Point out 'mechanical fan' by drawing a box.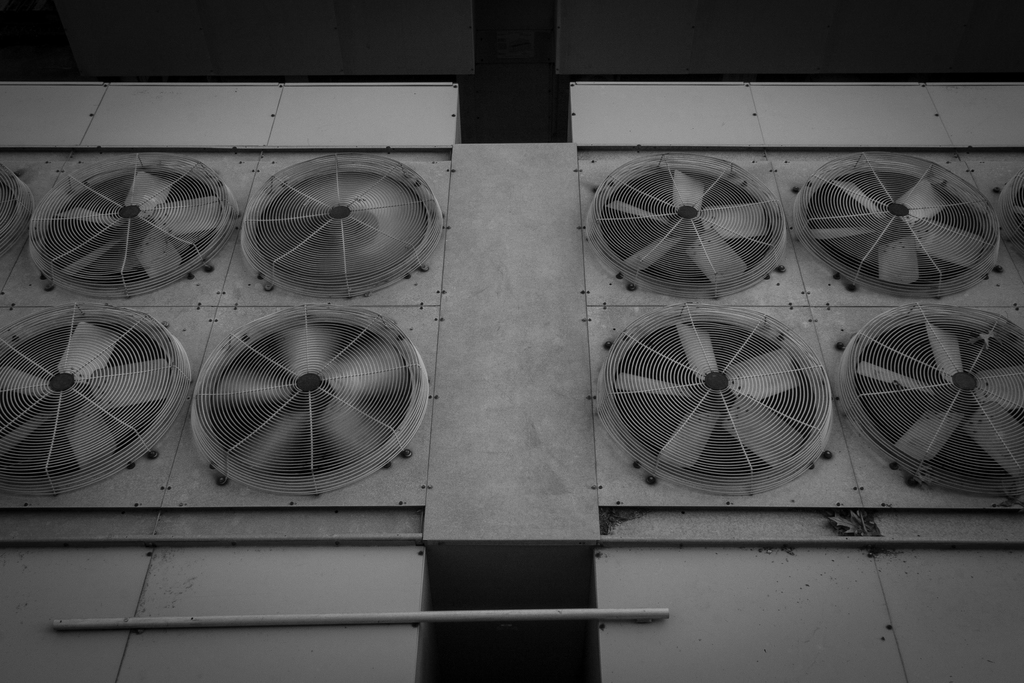
l=594, t=302, r=835, b=494.
